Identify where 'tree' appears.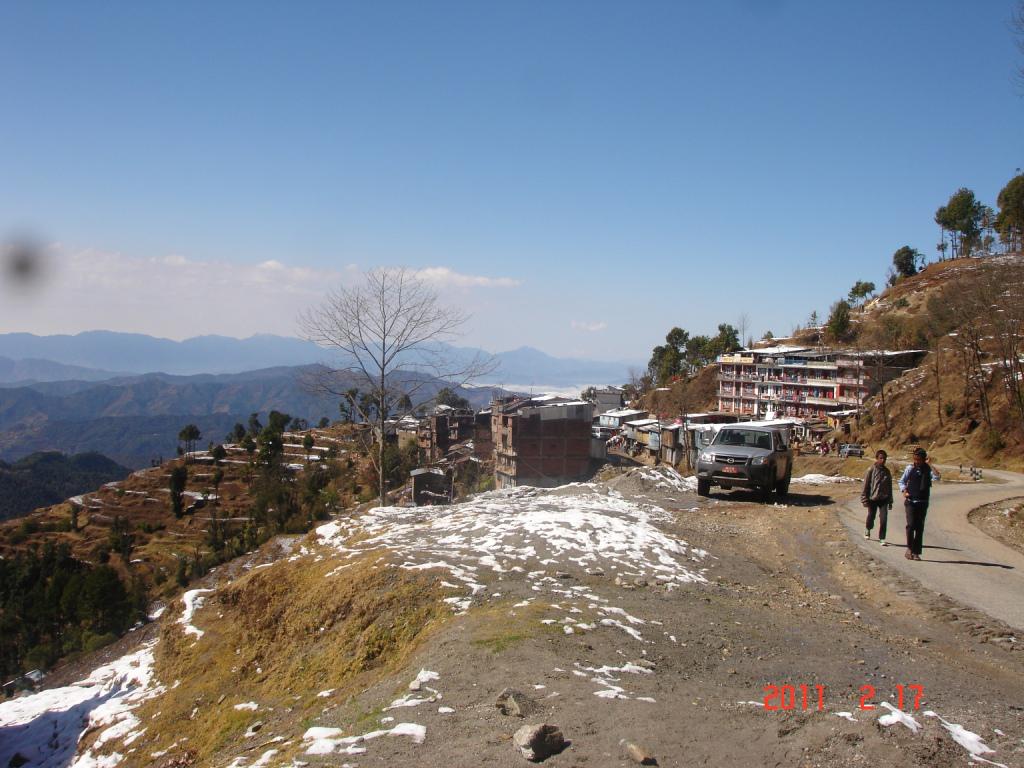
Appears at (x1=223, y1=418, x2=246, y2=447).
